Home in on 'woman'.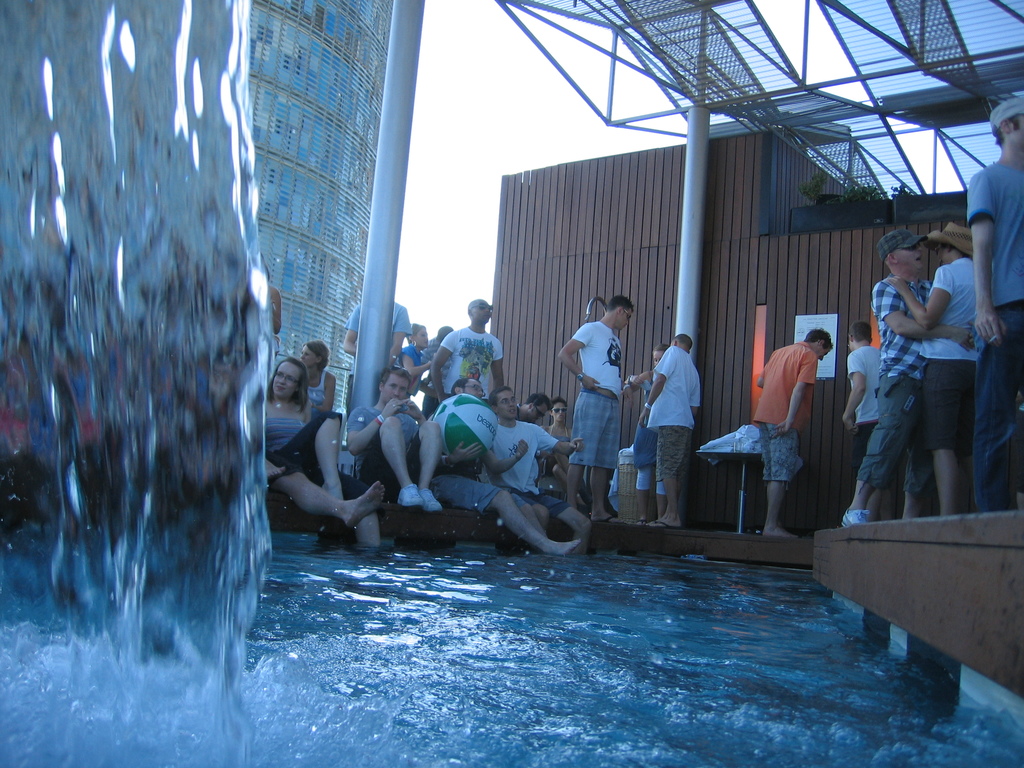
Homed in at [x1=255, y1=328, x2=355, y2=556].
